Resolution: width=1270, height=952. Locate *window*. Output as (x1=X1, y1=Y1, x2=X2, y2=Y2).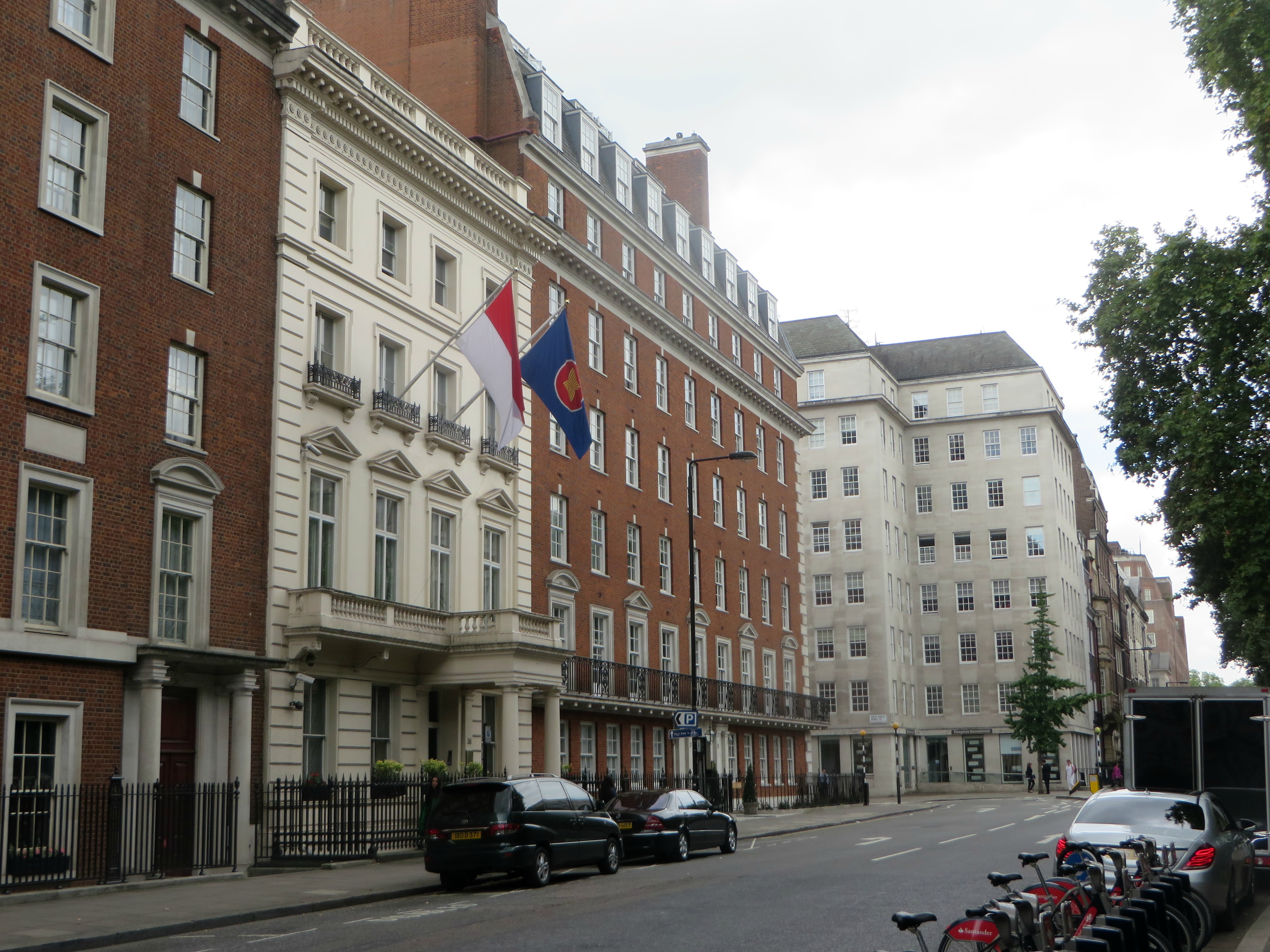
(x1=97, y1=215, x2=105, y2=249).
